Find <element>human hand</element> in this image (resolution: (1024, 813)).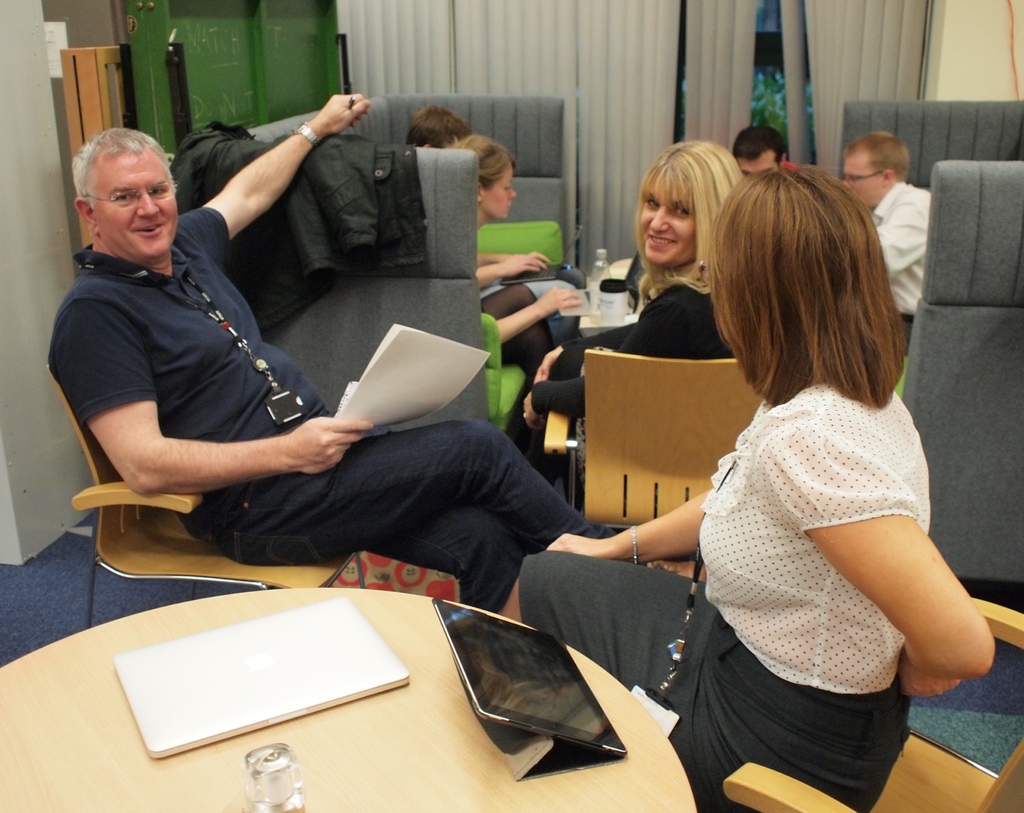
box=[532, 285, 582, 322].
